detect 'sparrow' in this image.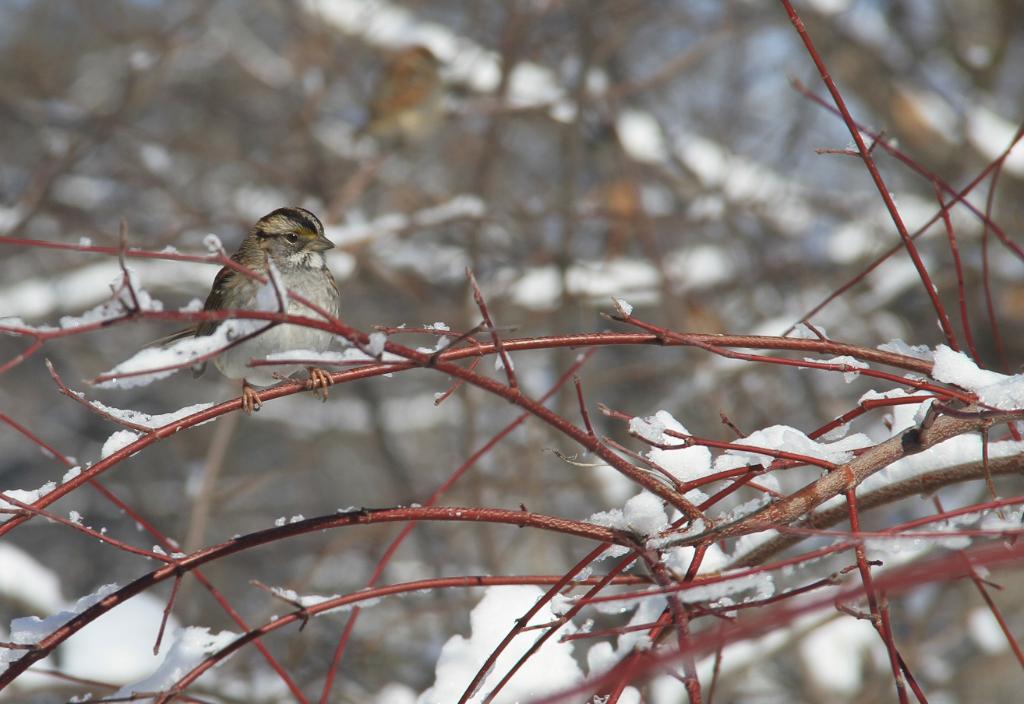
Detection: [150,203,341,413].
